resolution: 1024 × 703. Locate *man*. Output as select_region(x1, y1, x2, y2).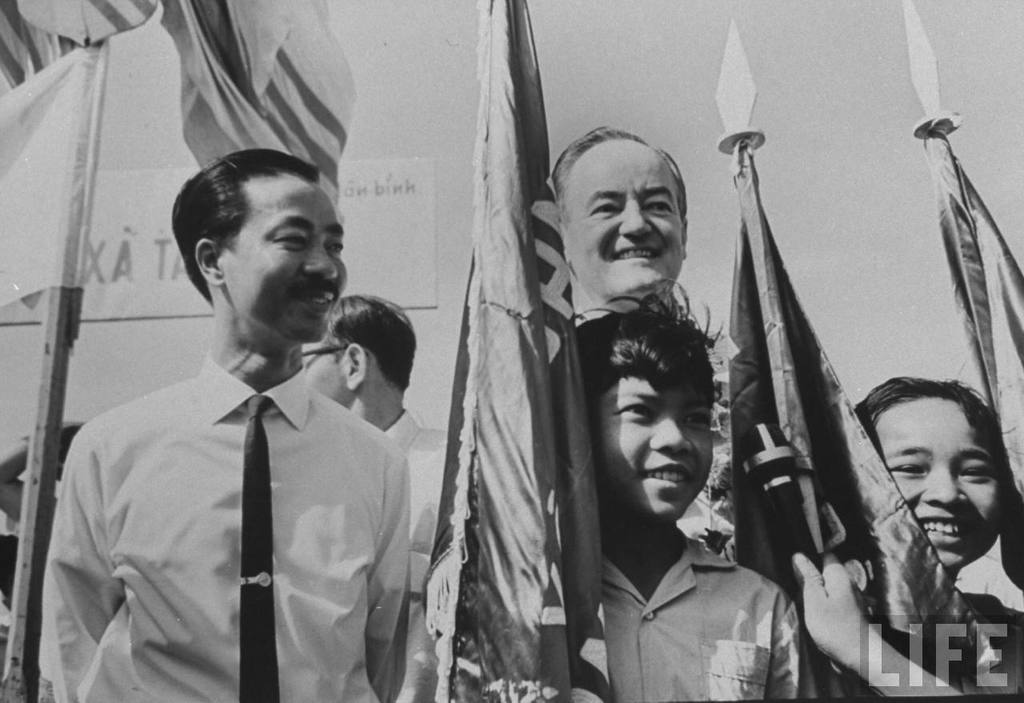
select_region(546, 126, 735, 557).
